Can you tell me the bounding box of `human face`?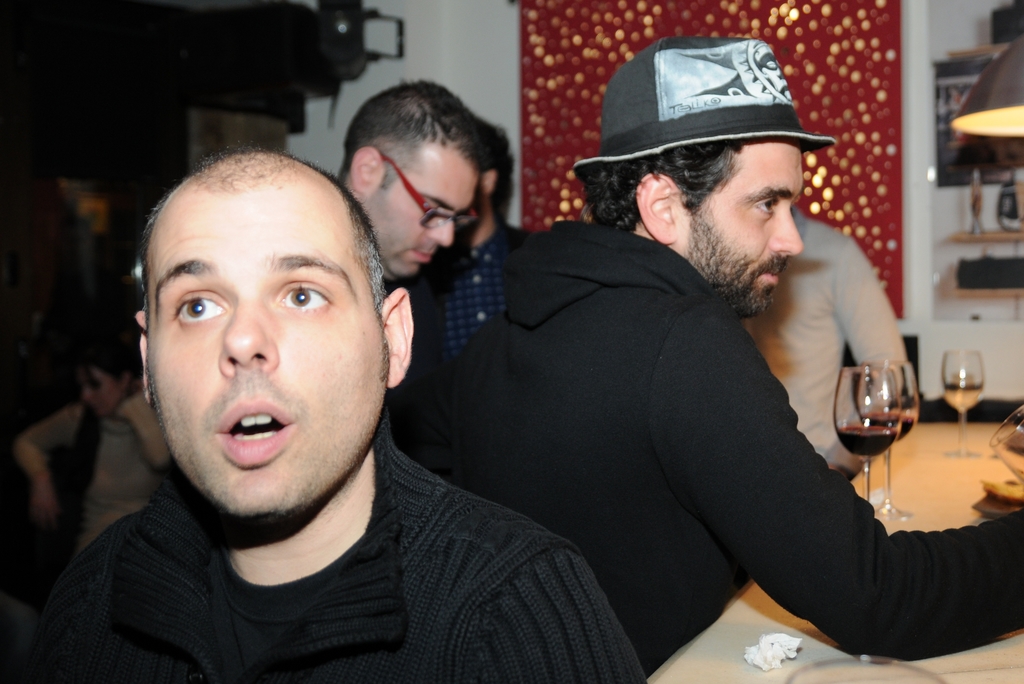
<bbox>143, 190, 383, 523</bbox>.
